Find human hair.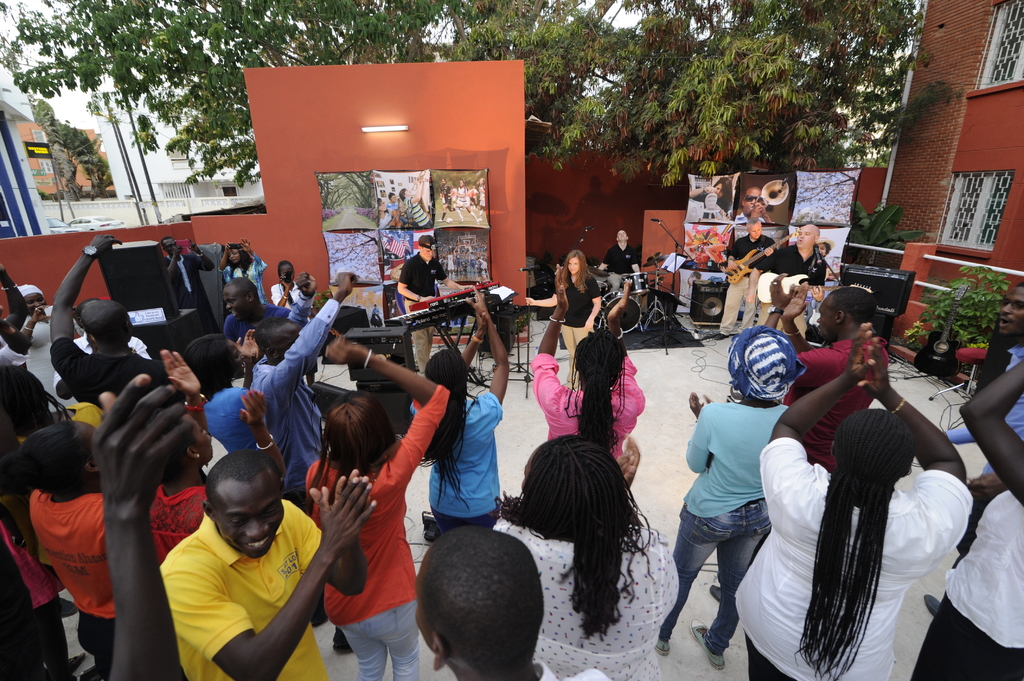
<region>249, 317, 298, 353</region>.
